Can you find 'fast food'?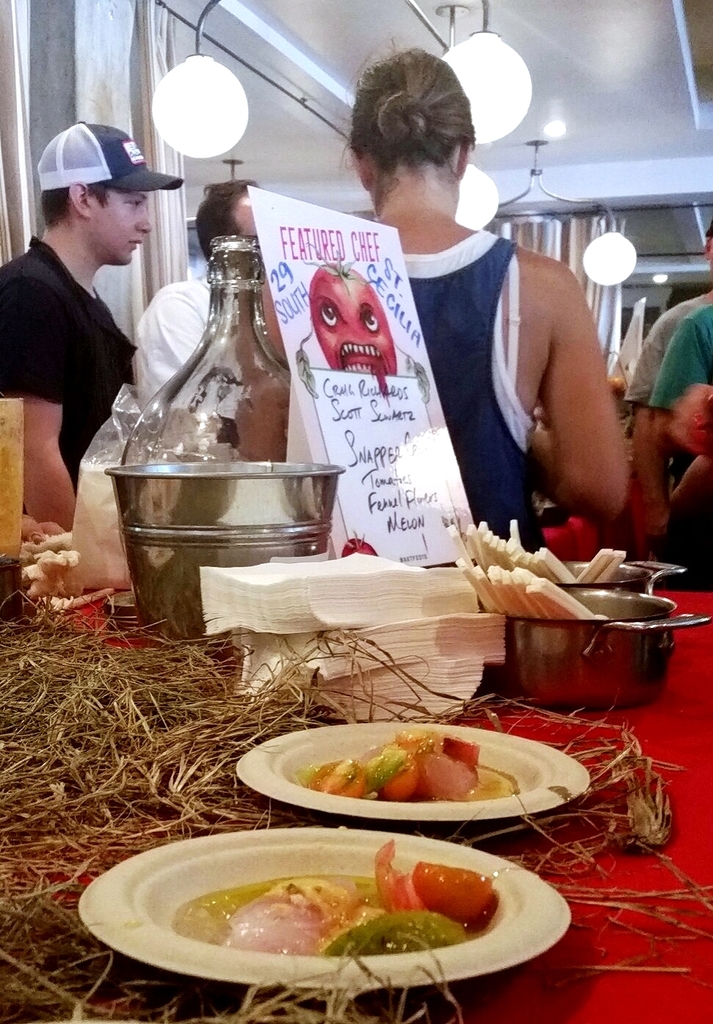
Yes, bounding box: l=171, t=841, r=492, b=959.
